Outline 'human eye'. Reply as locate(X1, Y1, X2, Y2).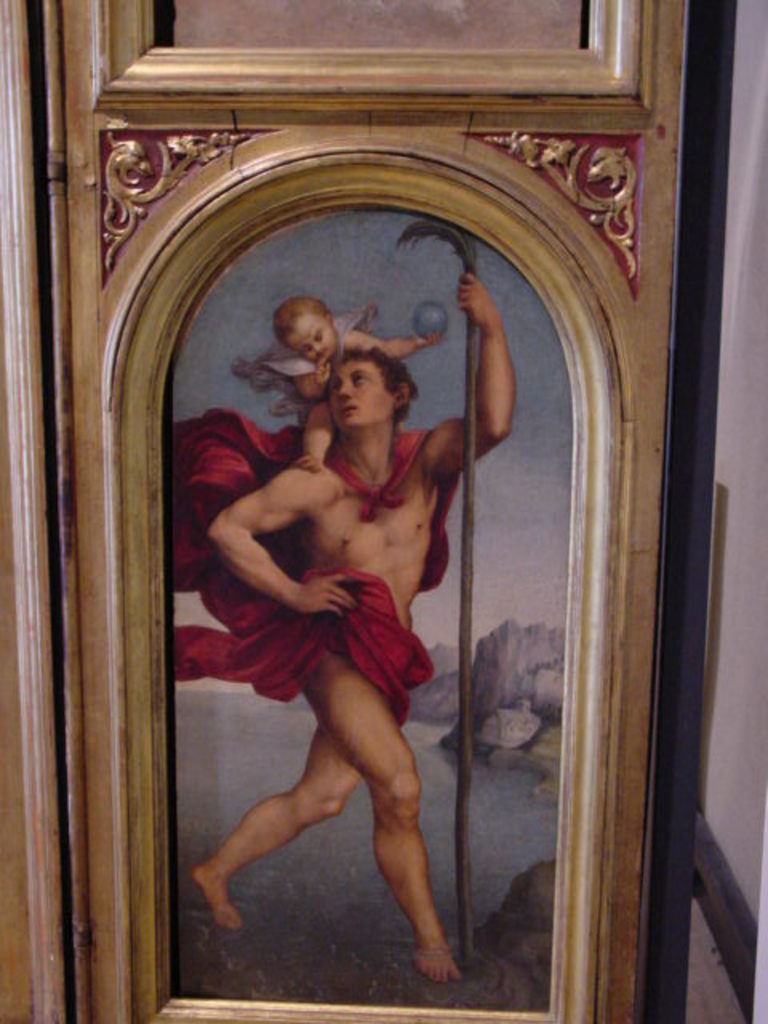
locate(325, 379, 338, 390).
